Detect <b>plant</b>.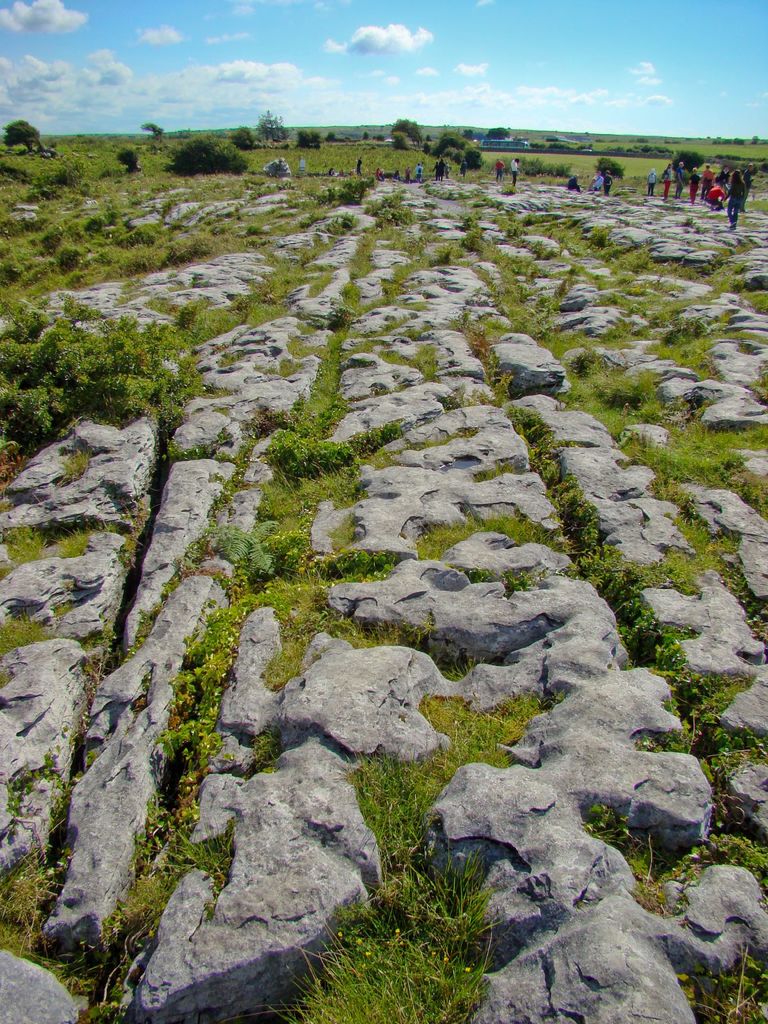
Detected at {"left": 582, "top": 790, "right": 767, "bottom": 915}.
